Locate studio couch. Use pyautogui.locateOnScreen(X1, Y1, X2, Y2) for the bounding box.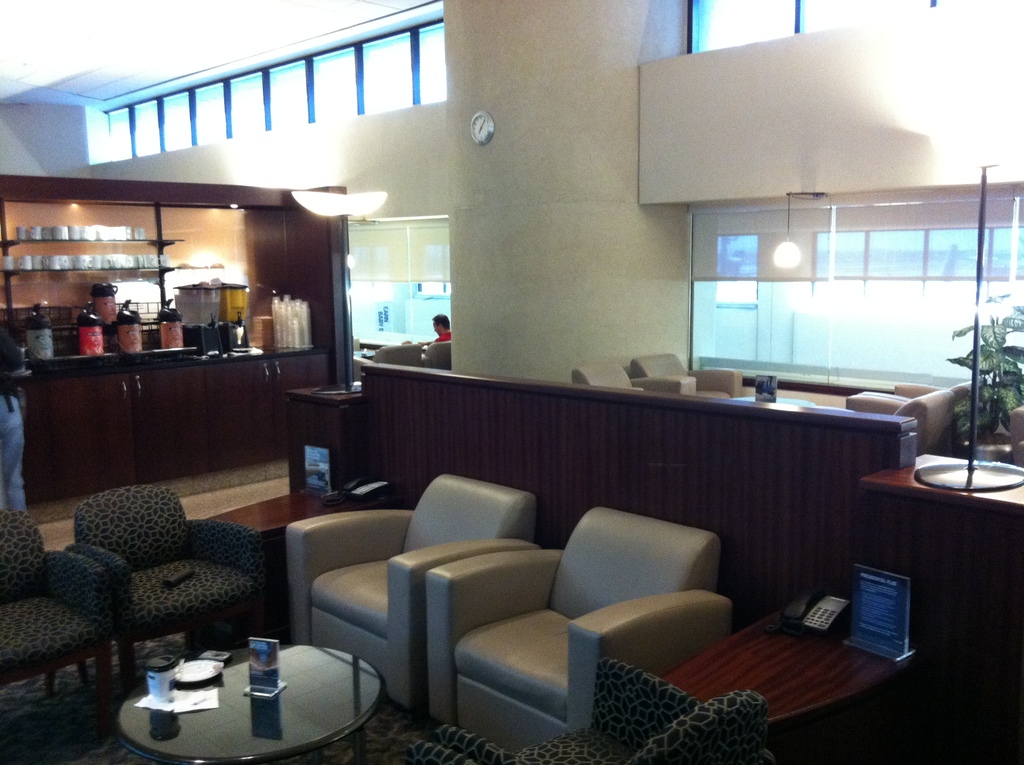
pyautogui.locateOnScreen(63, 480, 254, 647).
